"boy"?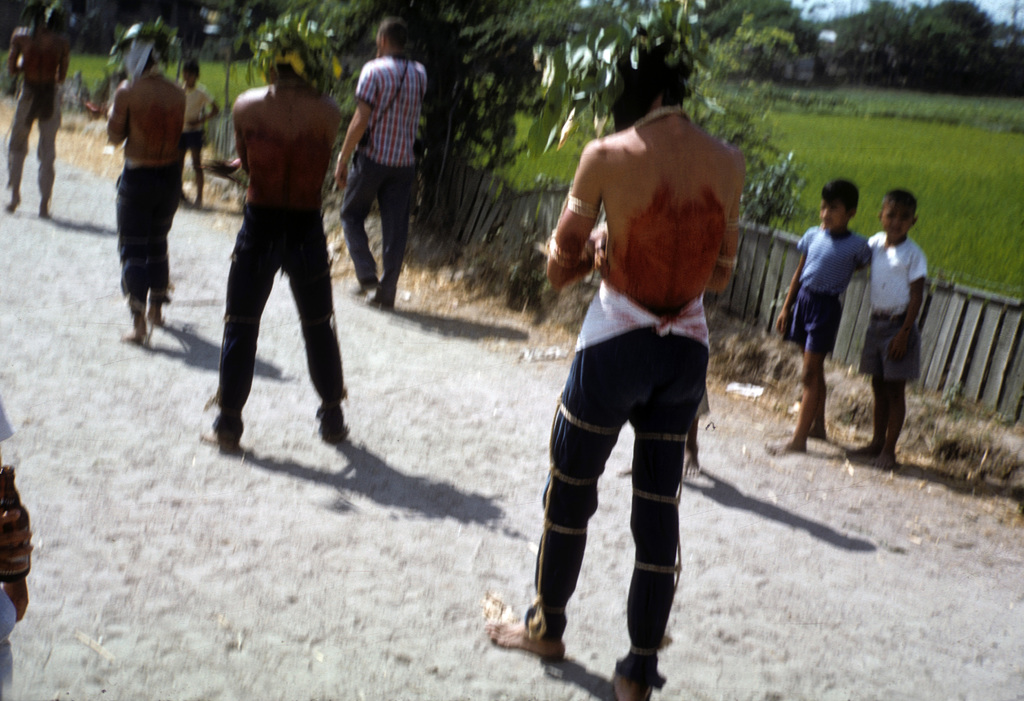
select_region(183, 19, 364, 465)
